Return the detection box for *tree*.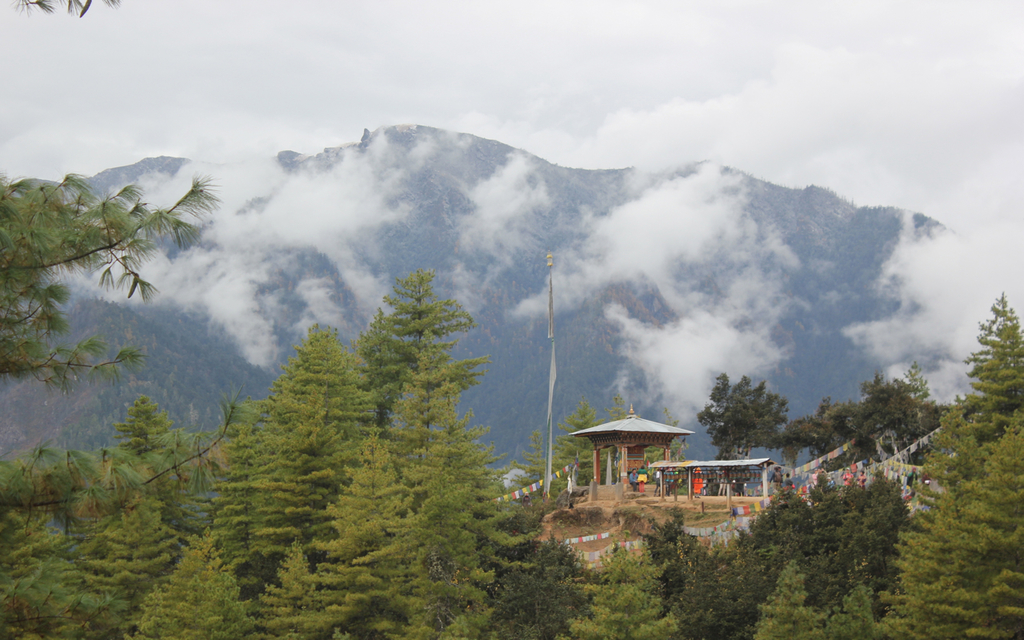
locate(0, 449, 109, 639).
